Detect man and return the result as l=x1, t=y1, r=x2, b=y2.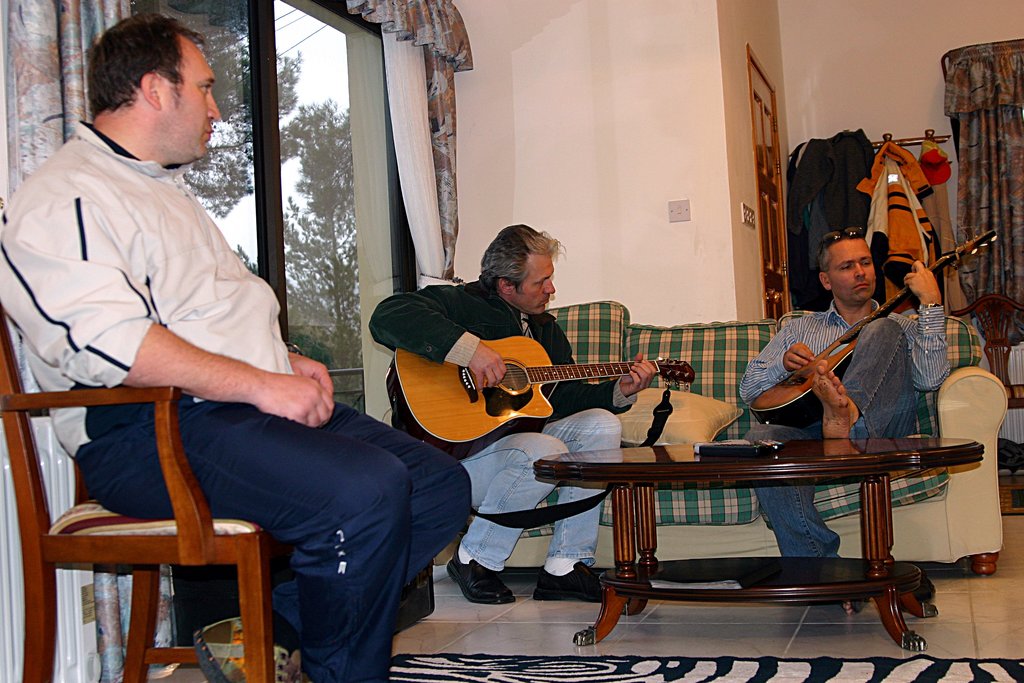
l=738, t=229, r=952, b=618.
